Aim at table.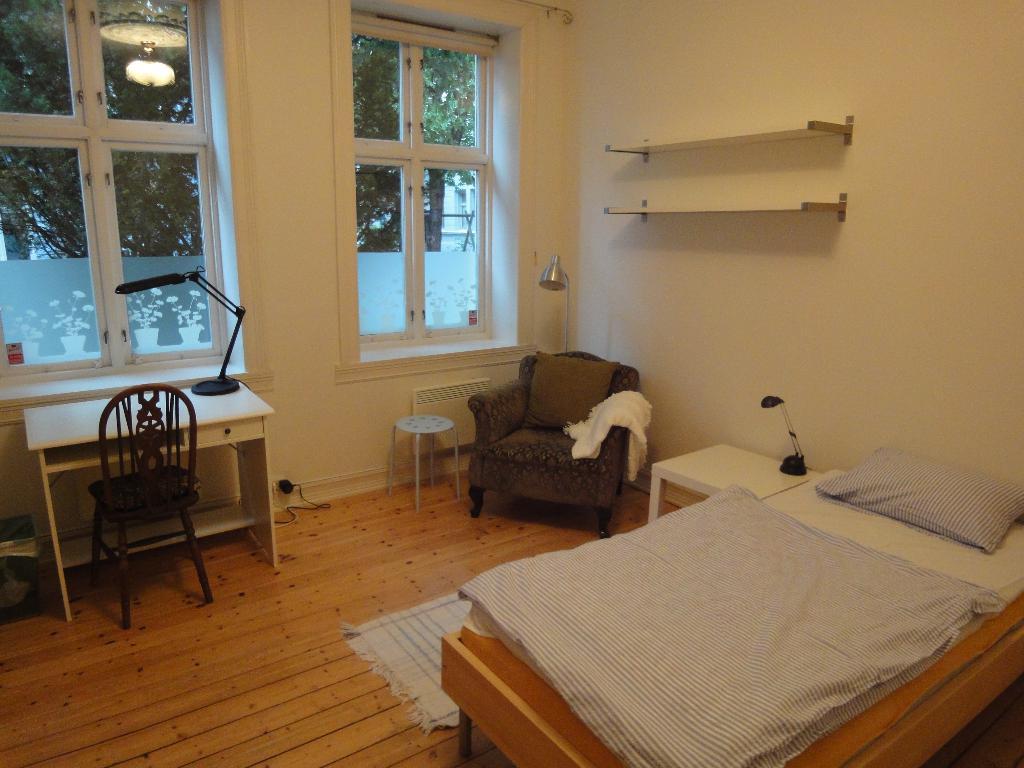
Aimed at [x1=634, y1=444, x2=826, y2=525].
